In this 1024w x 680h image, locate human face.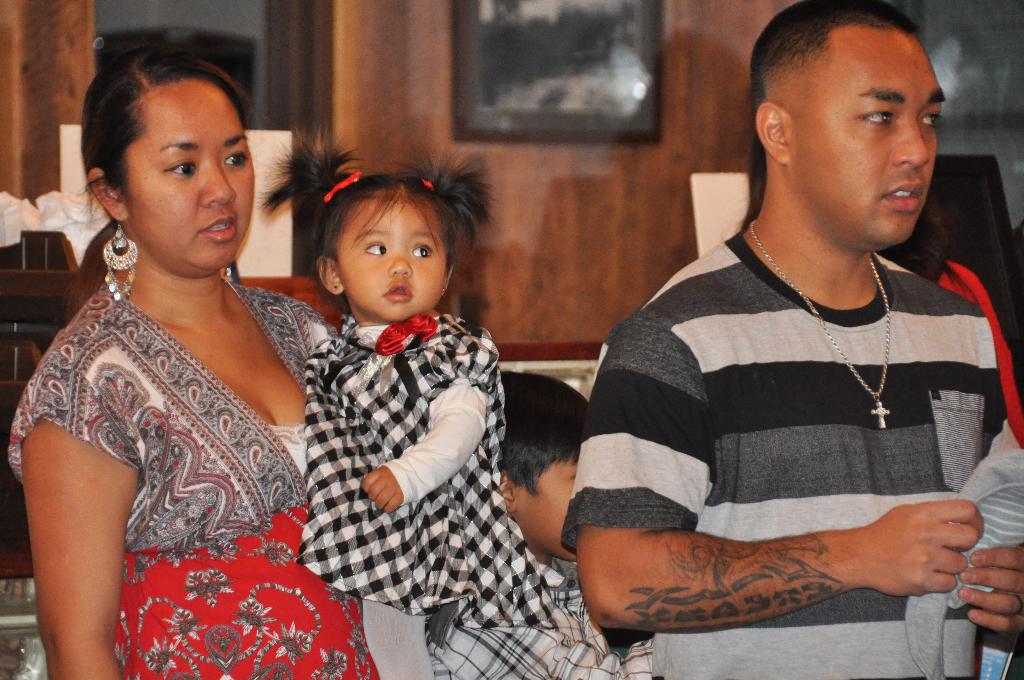
Bounding box: 517 450 584 562.
